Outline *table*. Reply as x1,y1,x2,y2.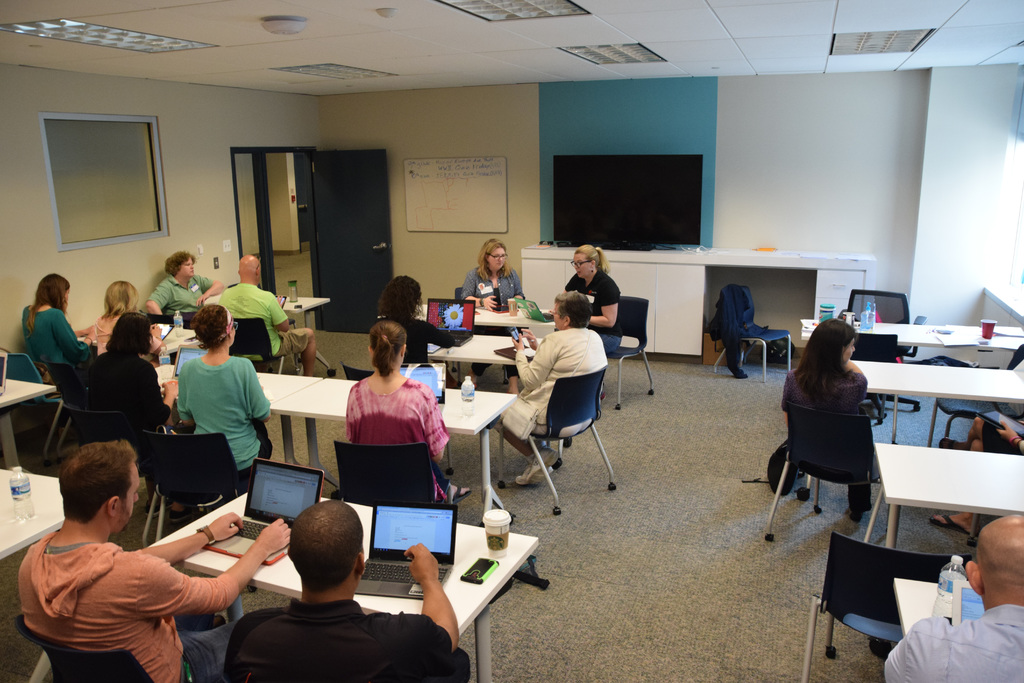
79,323,202,365.
